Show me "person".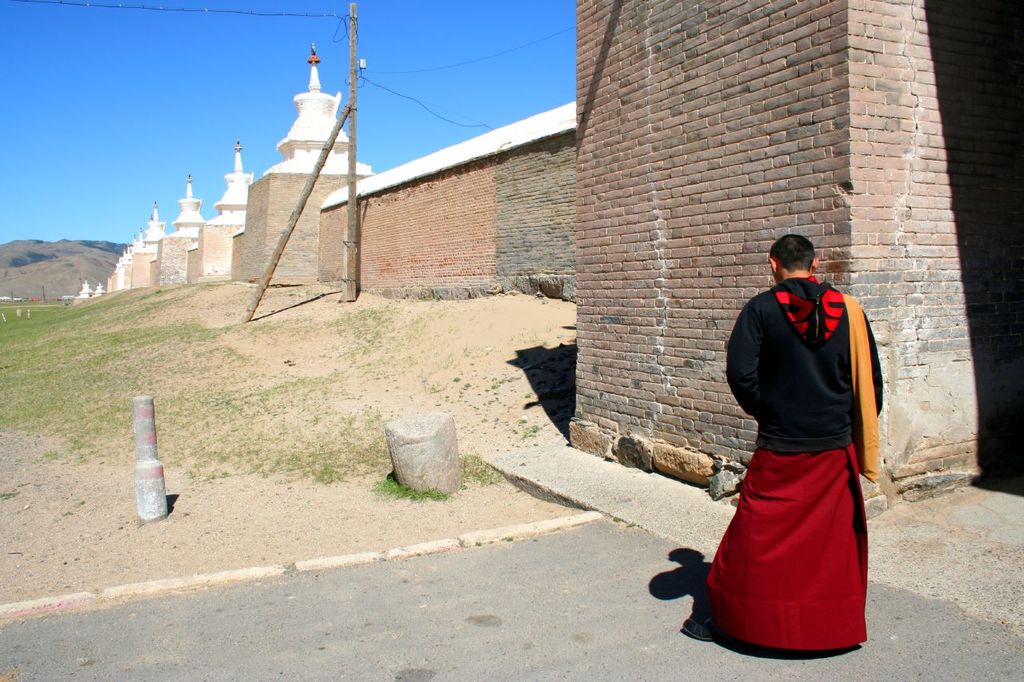
"person" is here: bbox=[679, 230, 886, 652].
